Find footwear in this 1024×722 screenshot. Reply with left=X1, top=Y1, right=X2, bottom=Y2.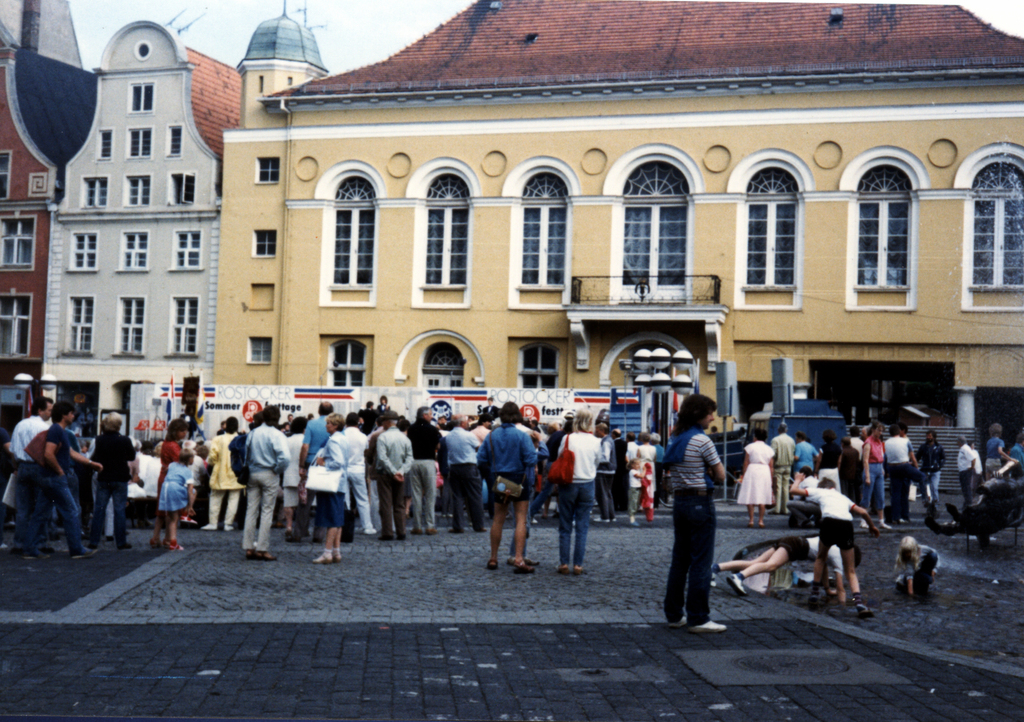
left=166, top=539, right=184, bottom=553.
